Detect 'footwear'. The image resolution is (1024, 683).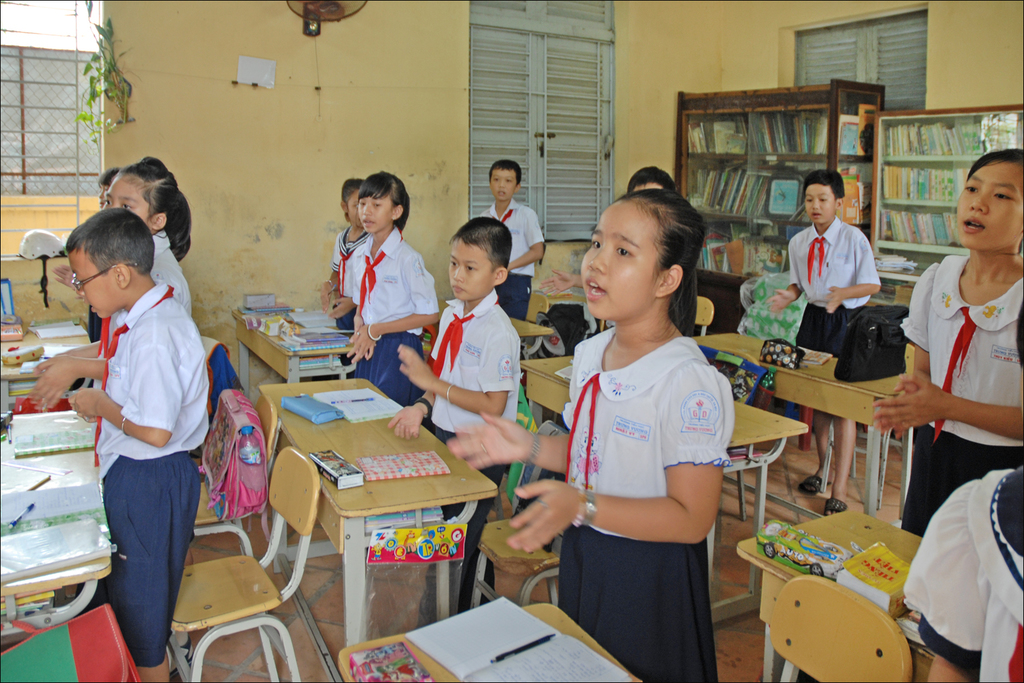
box=[825, 493, 849, 515].
